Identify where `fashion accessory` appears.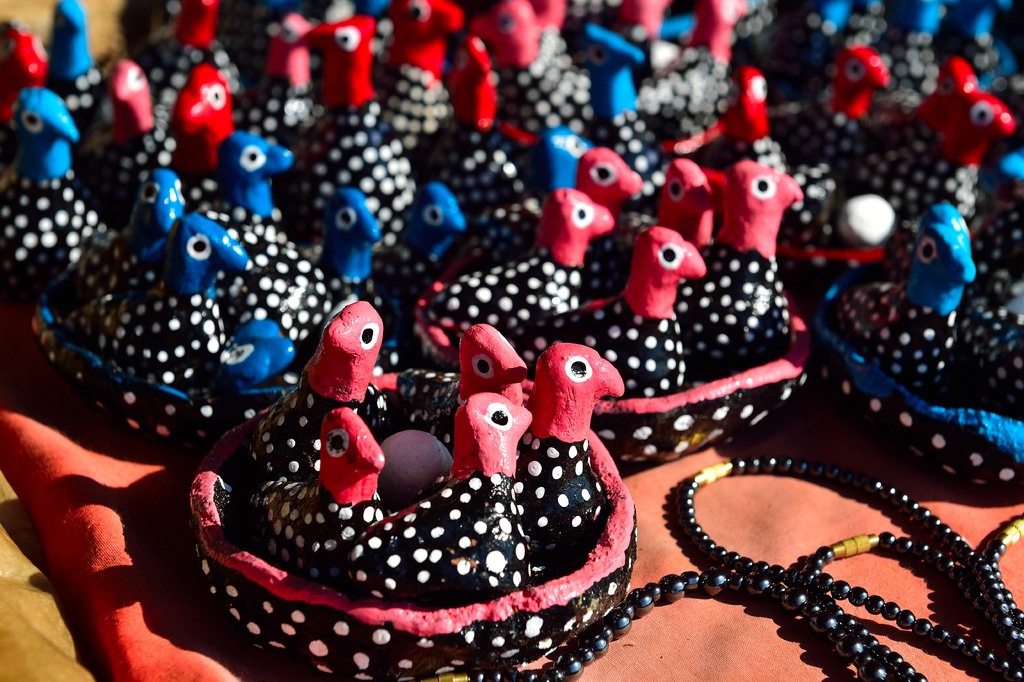
Appears at 418:456:1023:681.
